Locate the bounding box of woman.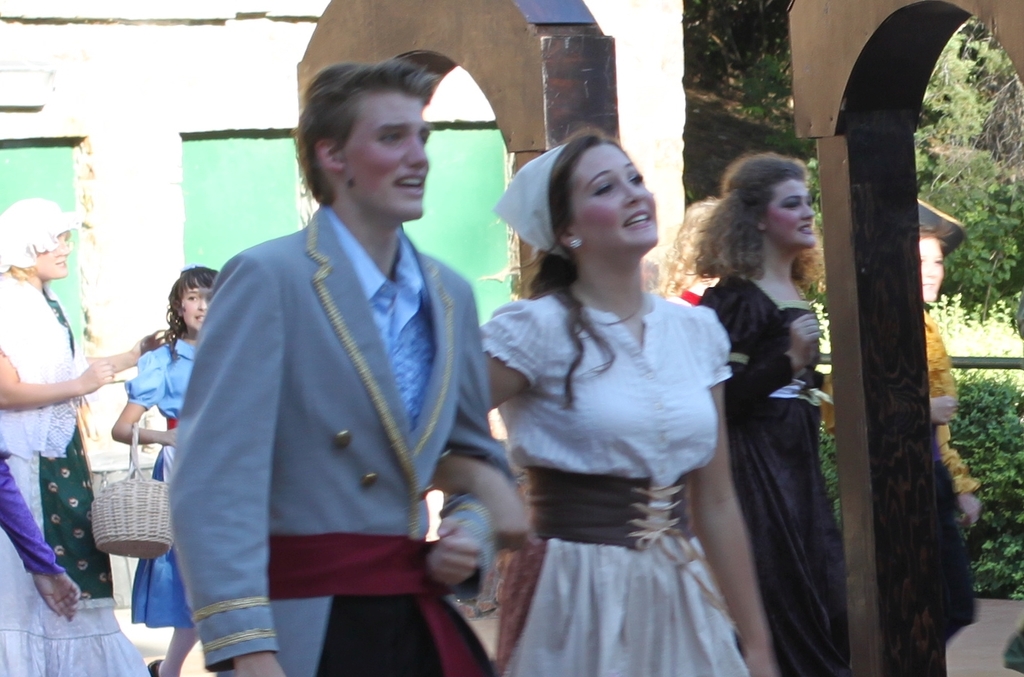
Bounding box: 467, 135, 756, 669.
